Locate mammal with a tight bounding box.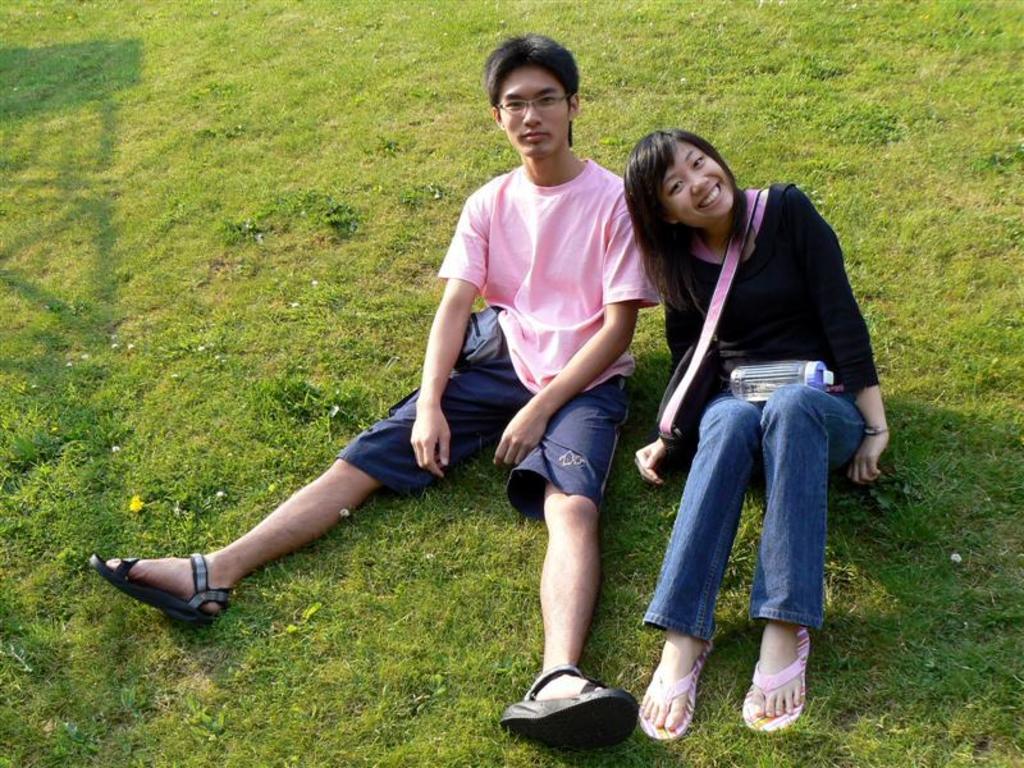
[x1=637, y1=187, x2=870, y2=687].
